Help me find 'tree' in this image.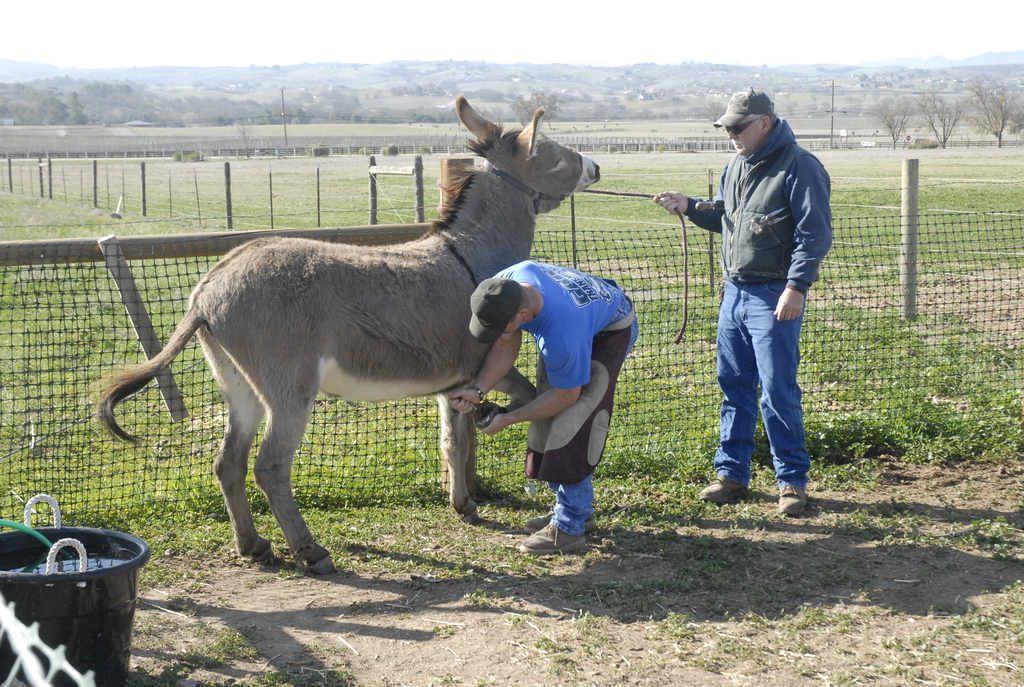
Found it: box=[278, 82, 287, 107].
